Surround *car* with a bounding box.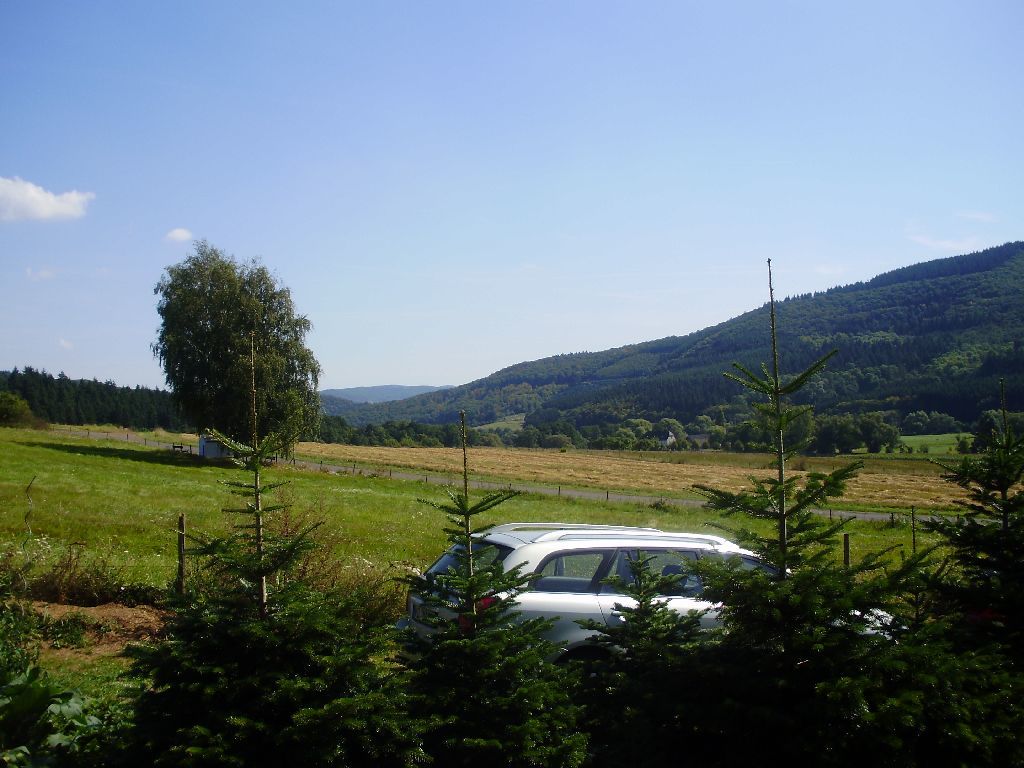
(left=460, top=524, right=761, bottom=651).
